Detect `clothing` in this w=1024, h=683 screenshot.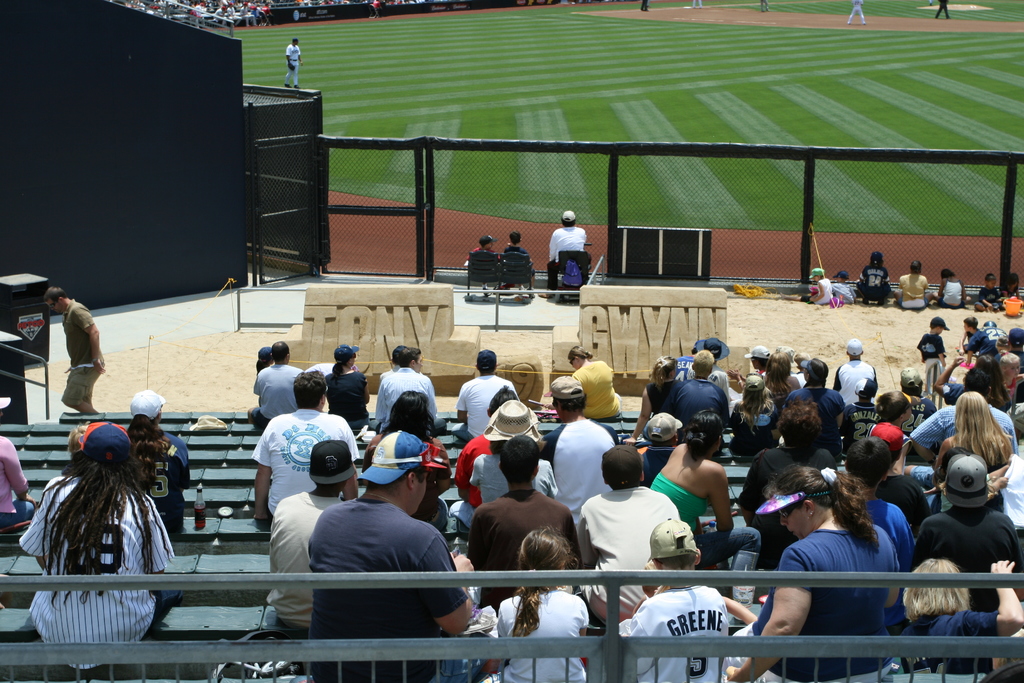
Detection: <box>716,524,898,682</box>.
